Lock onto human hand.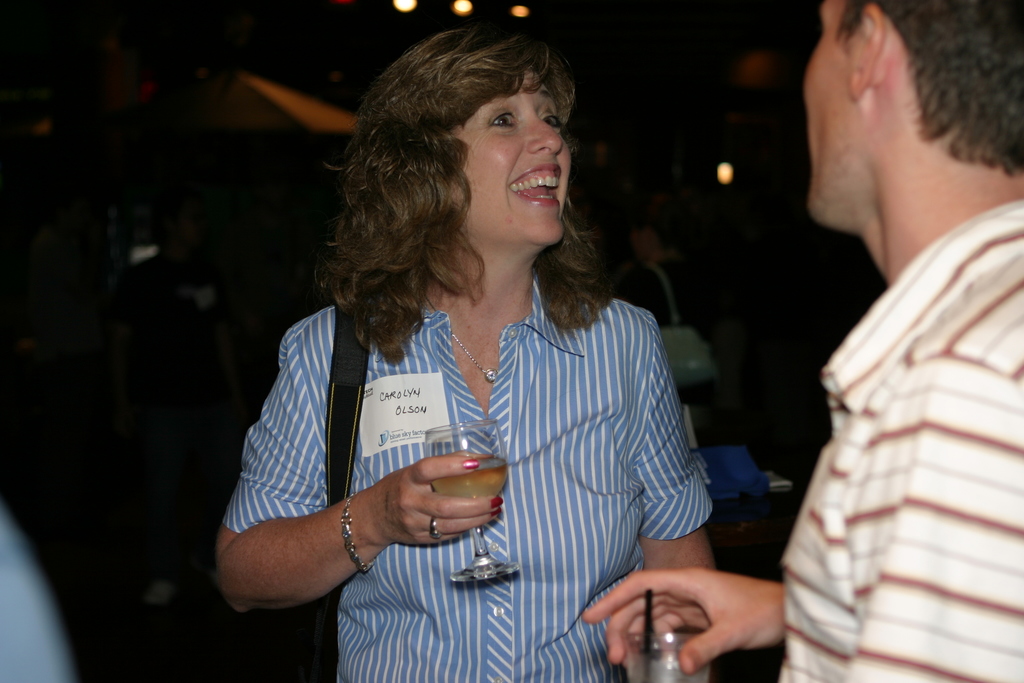
Locked: left=360, top=449, right=505, bottom=547.
